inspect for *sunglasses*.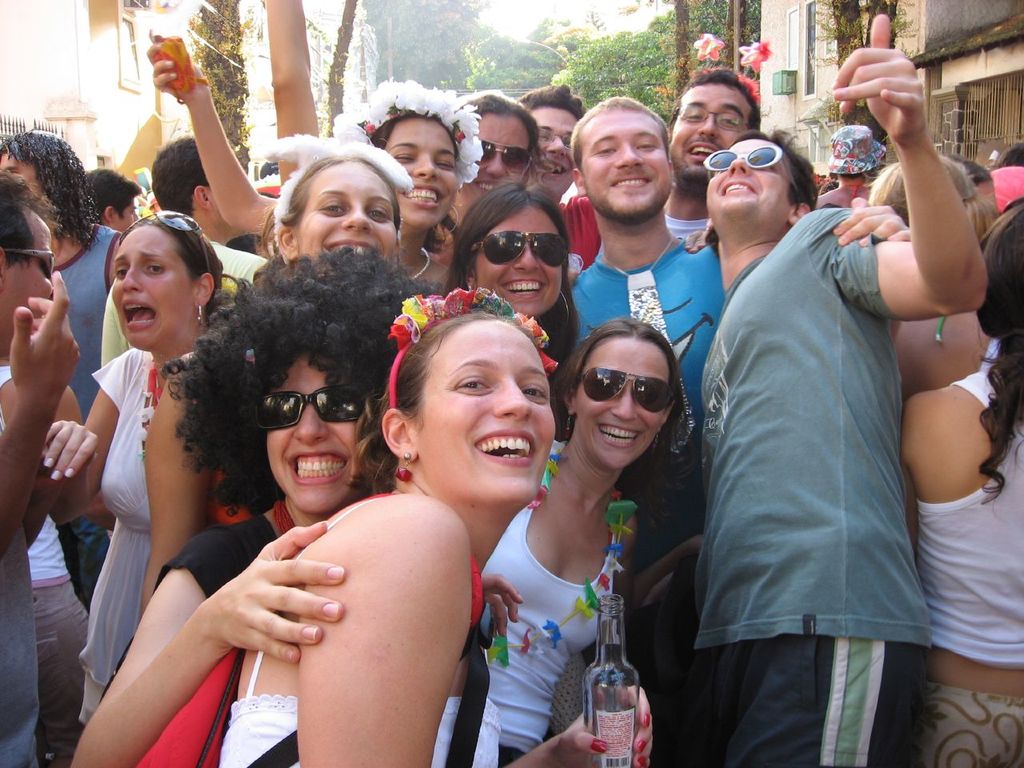
Inspection: [119,214,206,275].
